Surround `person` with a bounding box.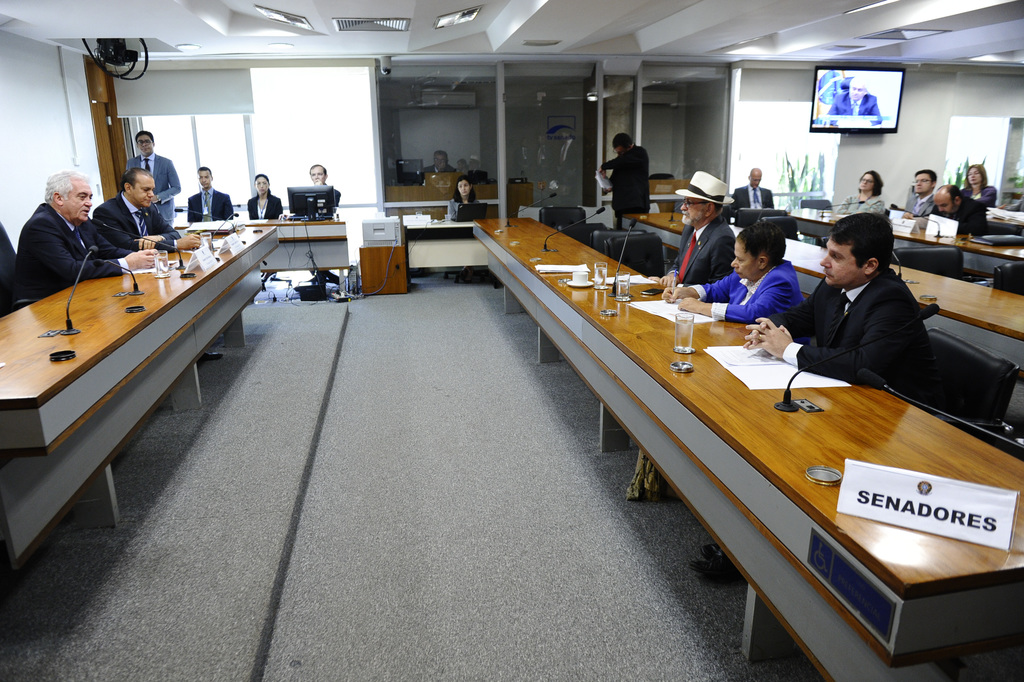
pyautogui.locateOnScreen(445, 174, 480, 220).
